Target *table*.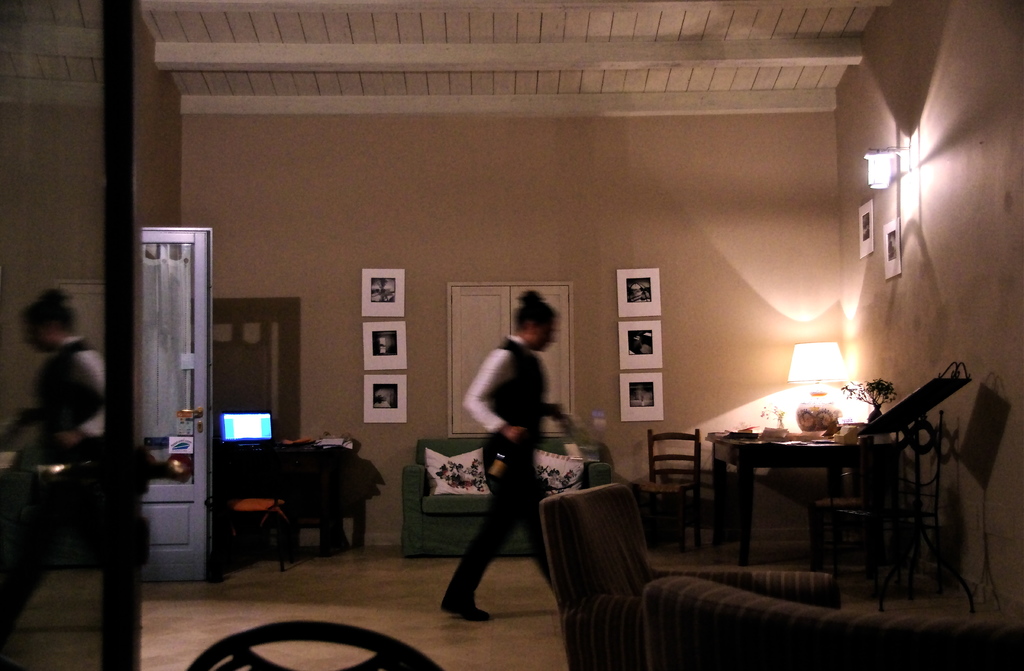
Target region: 705, 414, 903, 569.
